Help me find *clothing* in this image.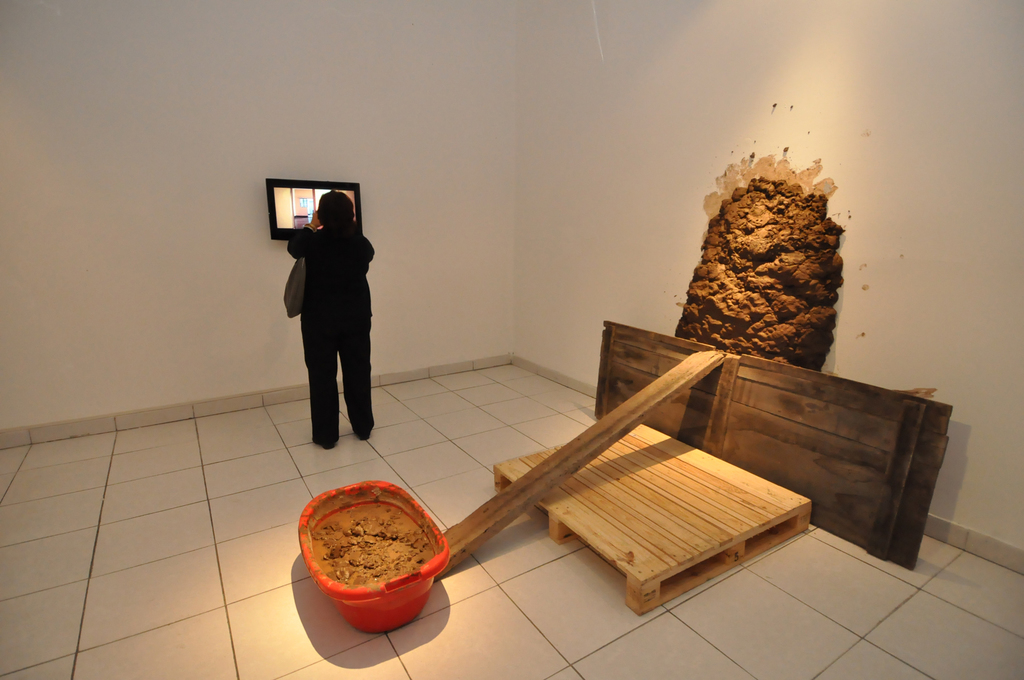
Found it: {"left": 275, "top": 191, "right": 375, "bottom": 443}.
